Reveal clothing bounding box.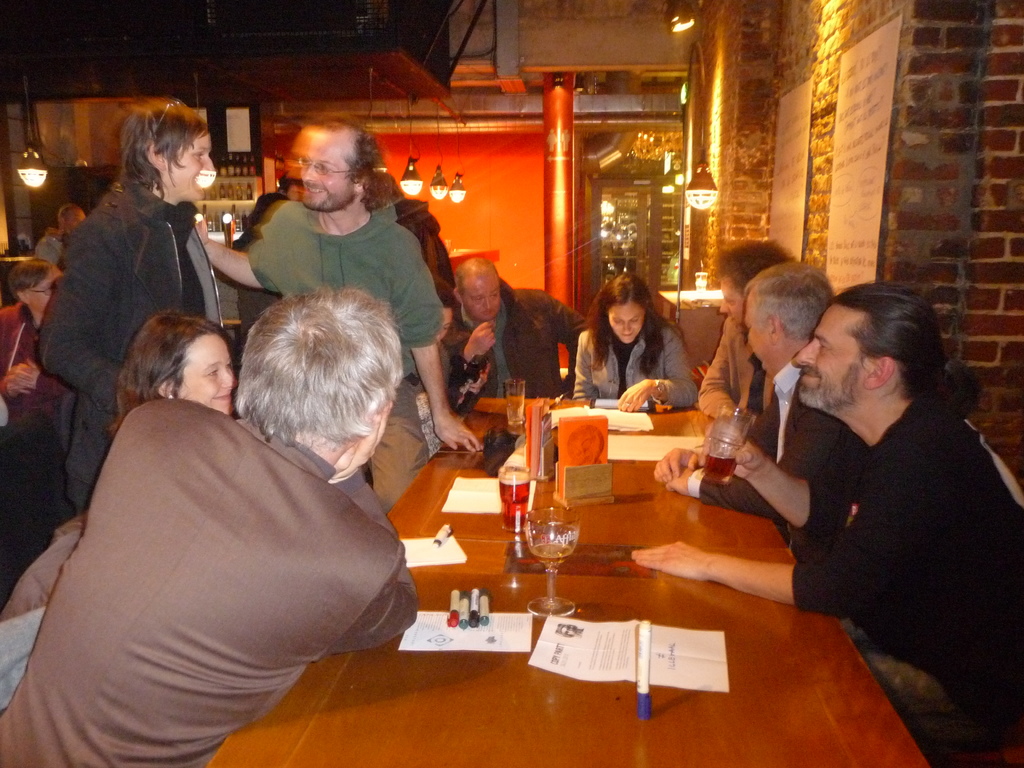
Revealed: box(687, 356, 842, 525).
